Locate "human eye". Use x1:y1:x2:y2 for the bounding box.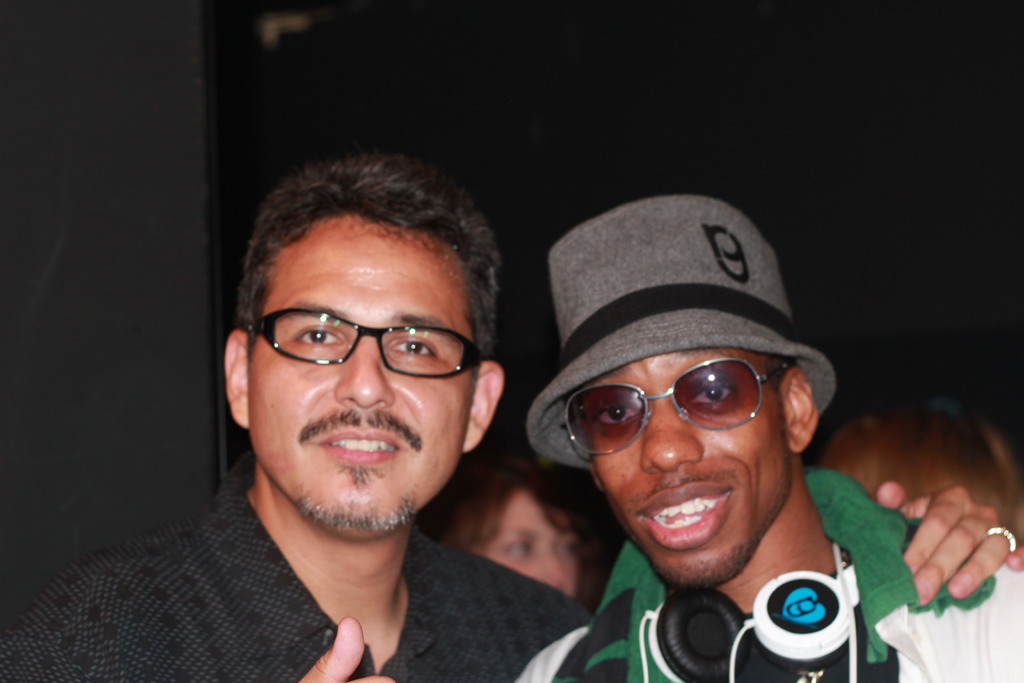
390:334:437:362.
